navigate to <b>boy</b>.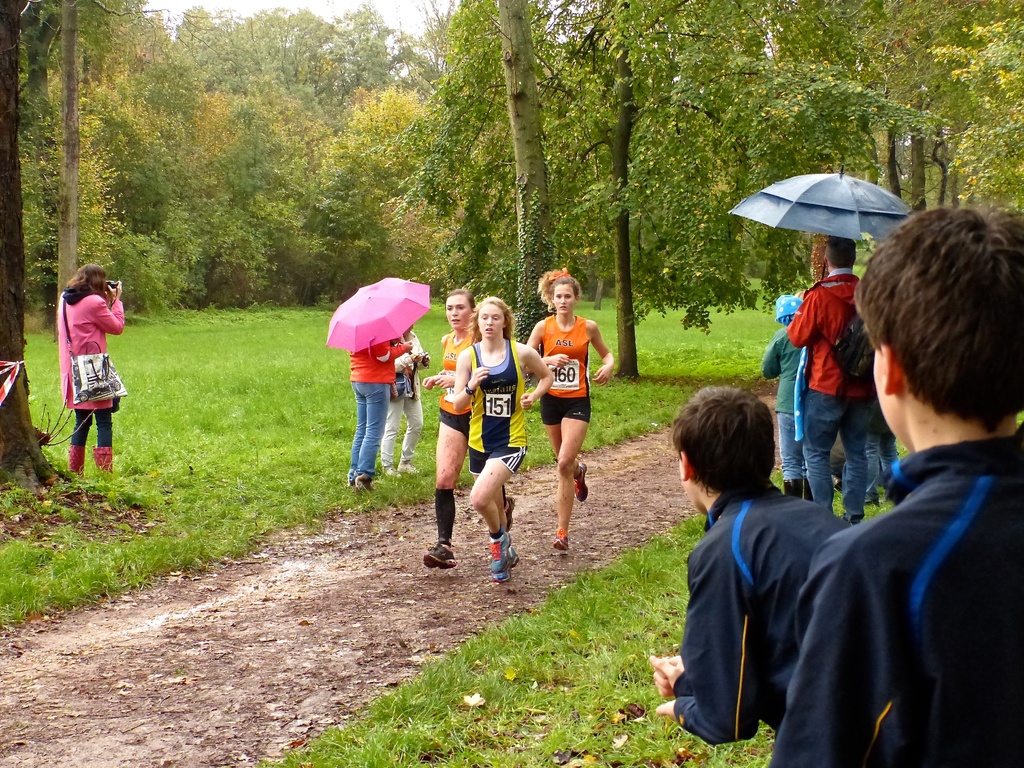
Navigation target: <box>760,199,1021,767</box>.
